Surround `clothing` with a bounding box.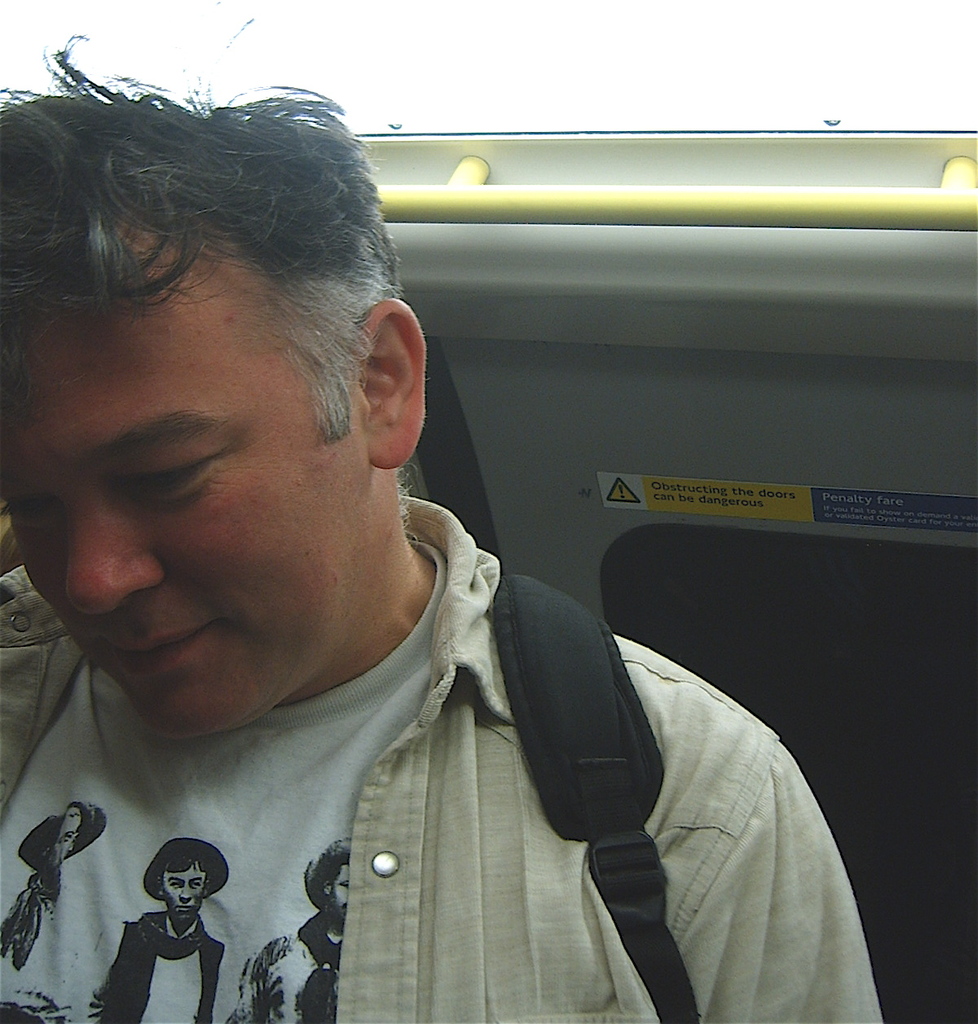
box(0, 877, 104, 1023).
